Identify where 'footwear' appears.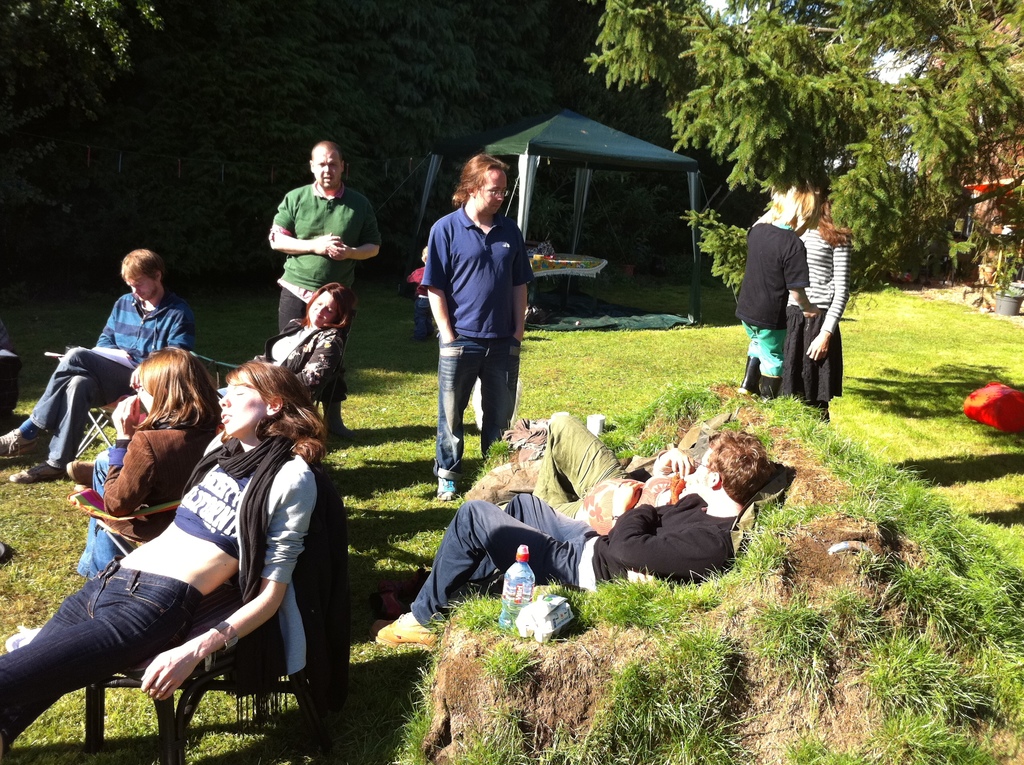
Appears at <bbox>322, 401, 355, 437</bbox>.
